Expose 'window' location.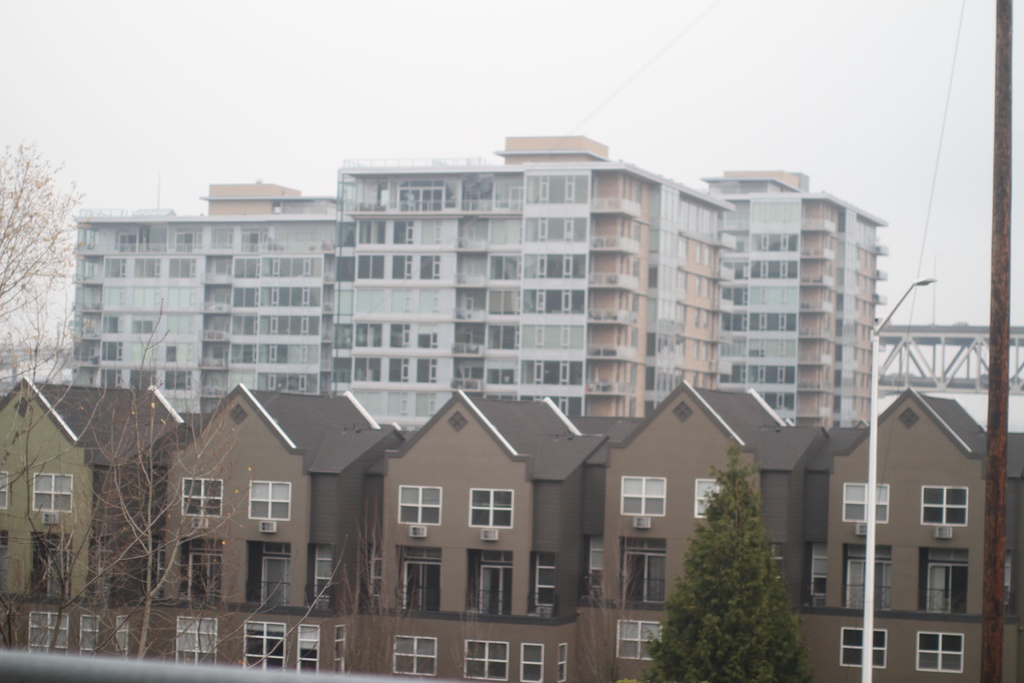
Exposed at left=913, top=629, right=965, bottom=674.
